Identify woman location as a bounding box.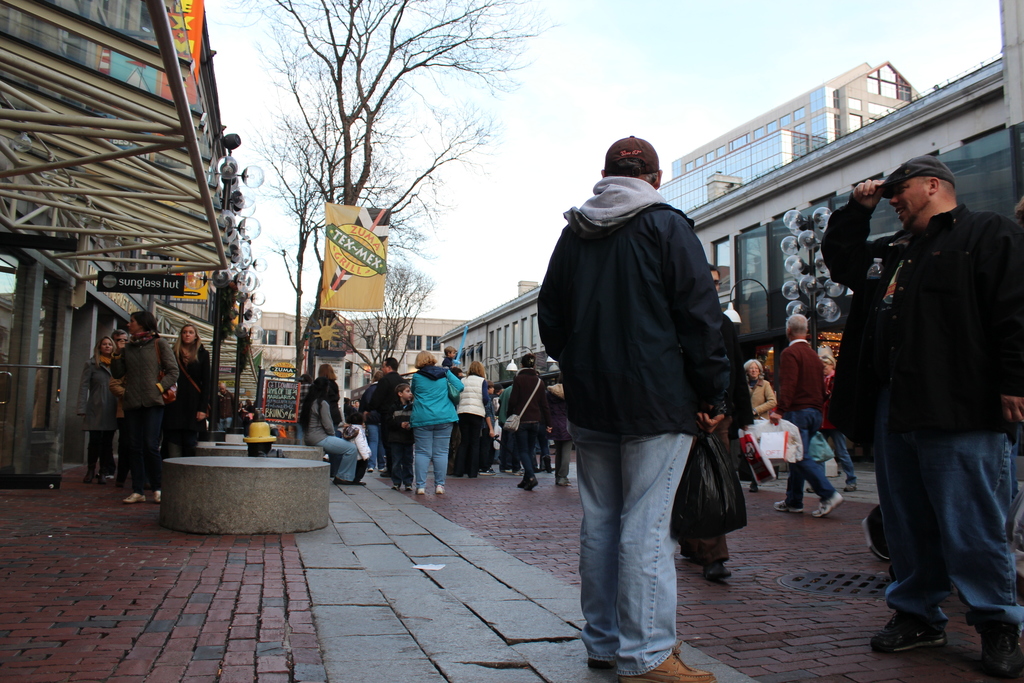
{"x1": 805, "y1": 352, "x2": 855, "y2": 493}.
